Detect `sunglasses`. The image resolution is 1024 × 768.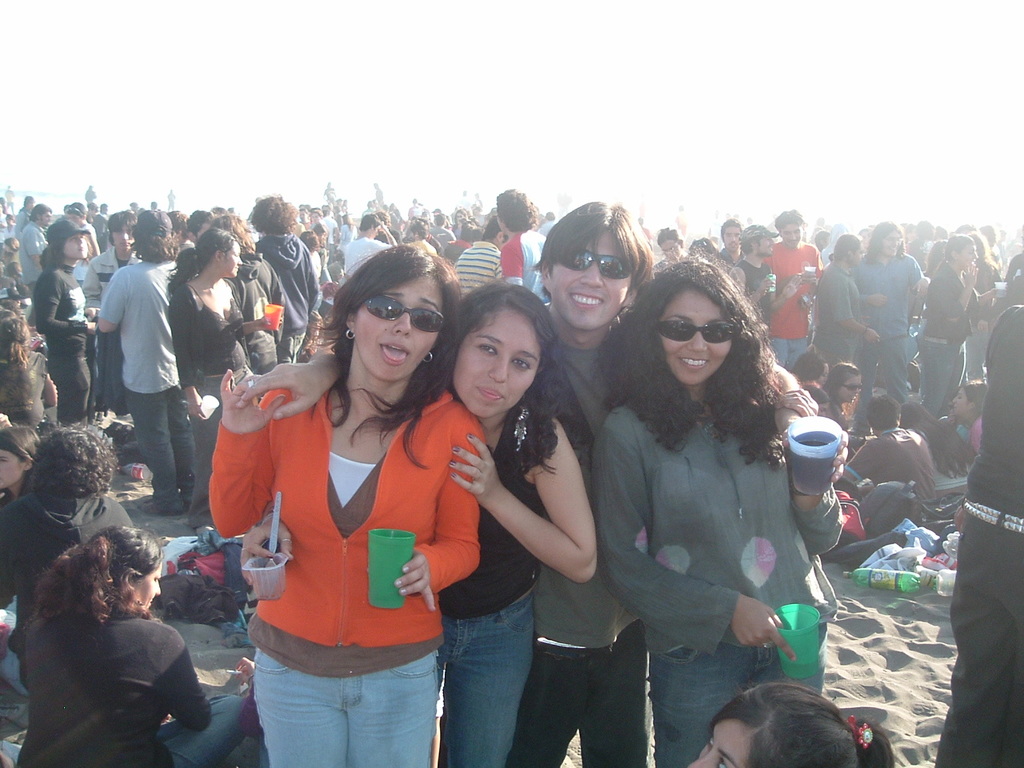
x1=558 y1=248 x2=638 y2=280.
